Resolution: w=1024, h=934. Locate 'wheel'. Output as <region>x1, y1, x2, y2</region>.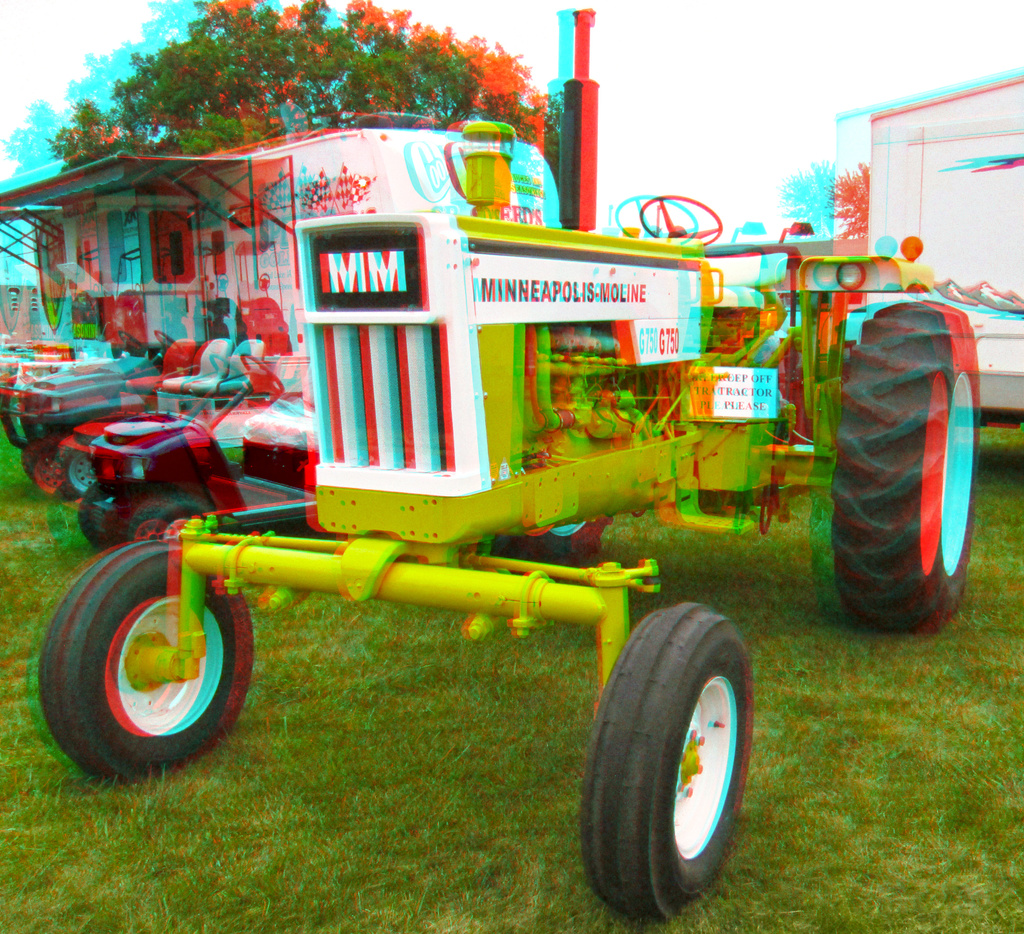
<region>579, 602, 752, 921</region>.
